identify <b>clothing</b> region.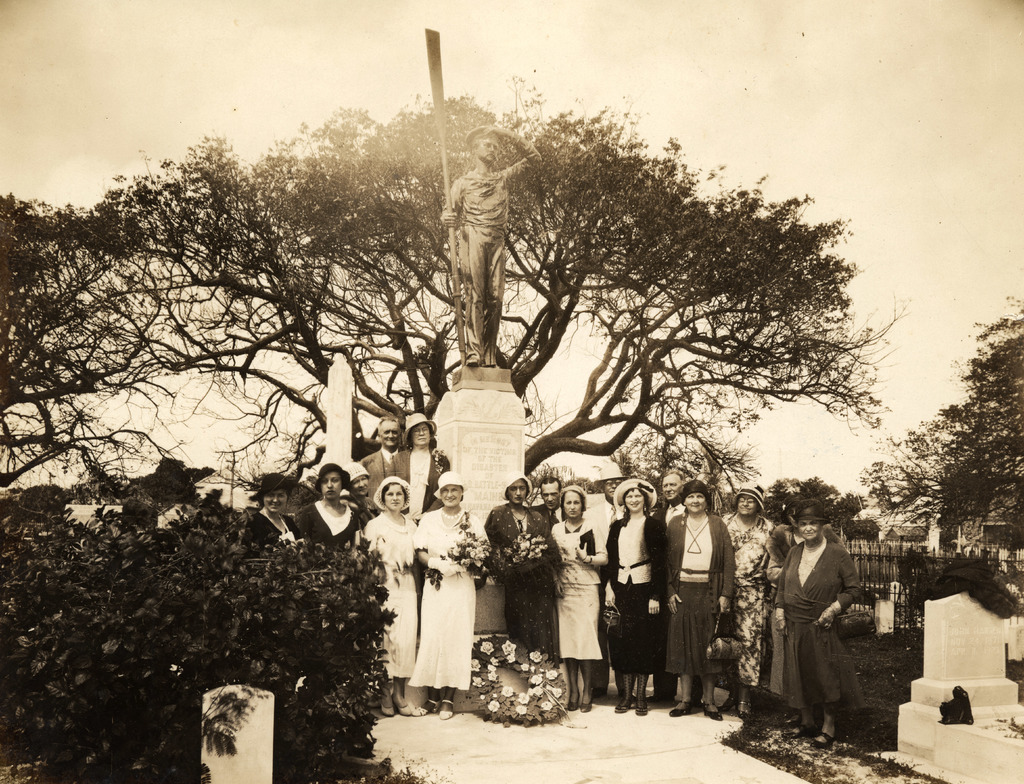
Region: [left=650, top=503, right=728, bottom=685].
